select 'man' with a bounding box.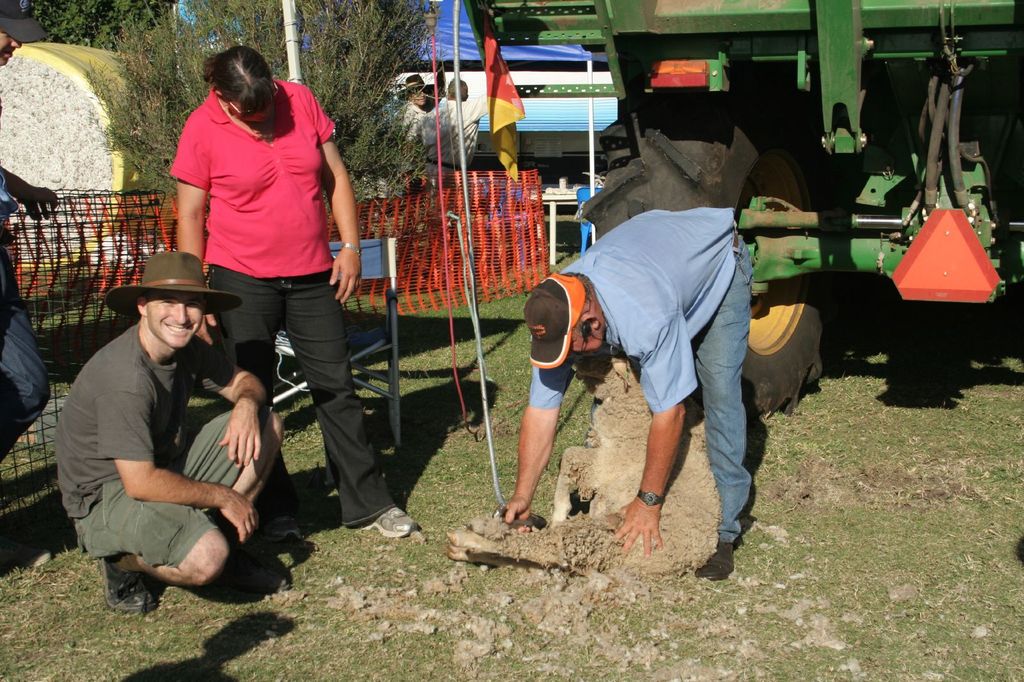
<bbox>502, 205, 753, 589</bbox>.
